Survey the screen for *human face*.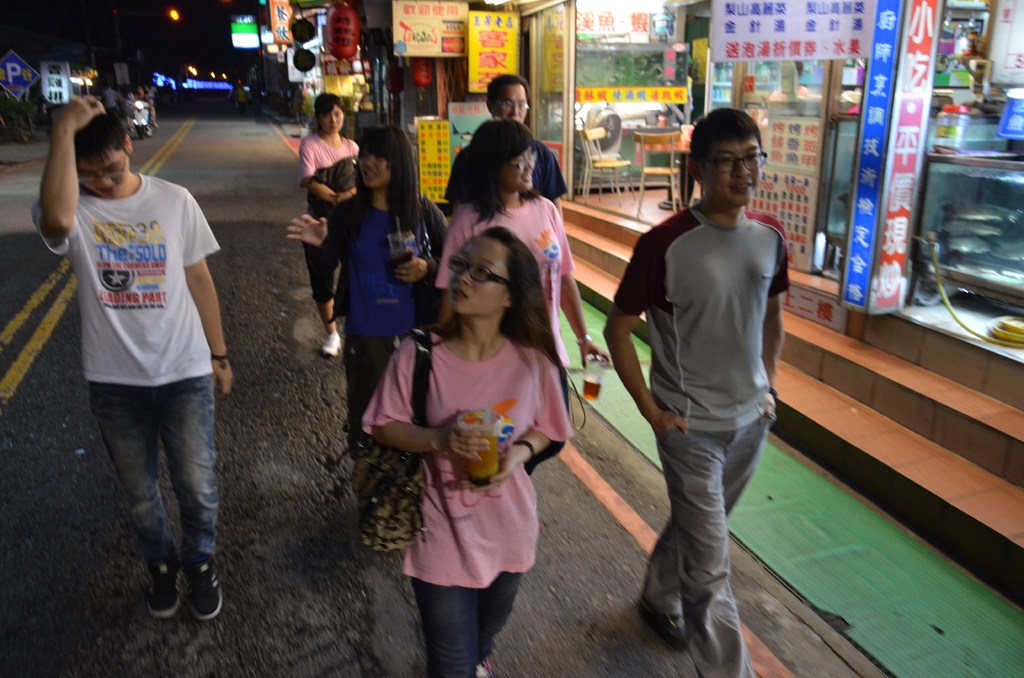
Survey found: bbox(709, 137, 760, 206).
